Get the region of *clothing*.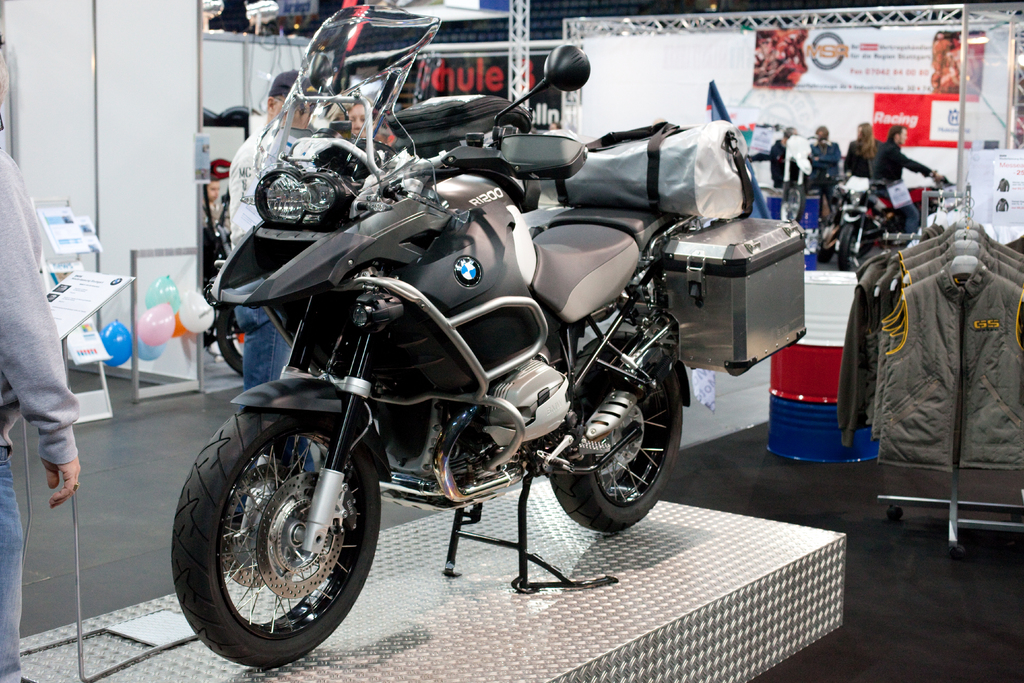
[867,148,932,230].
